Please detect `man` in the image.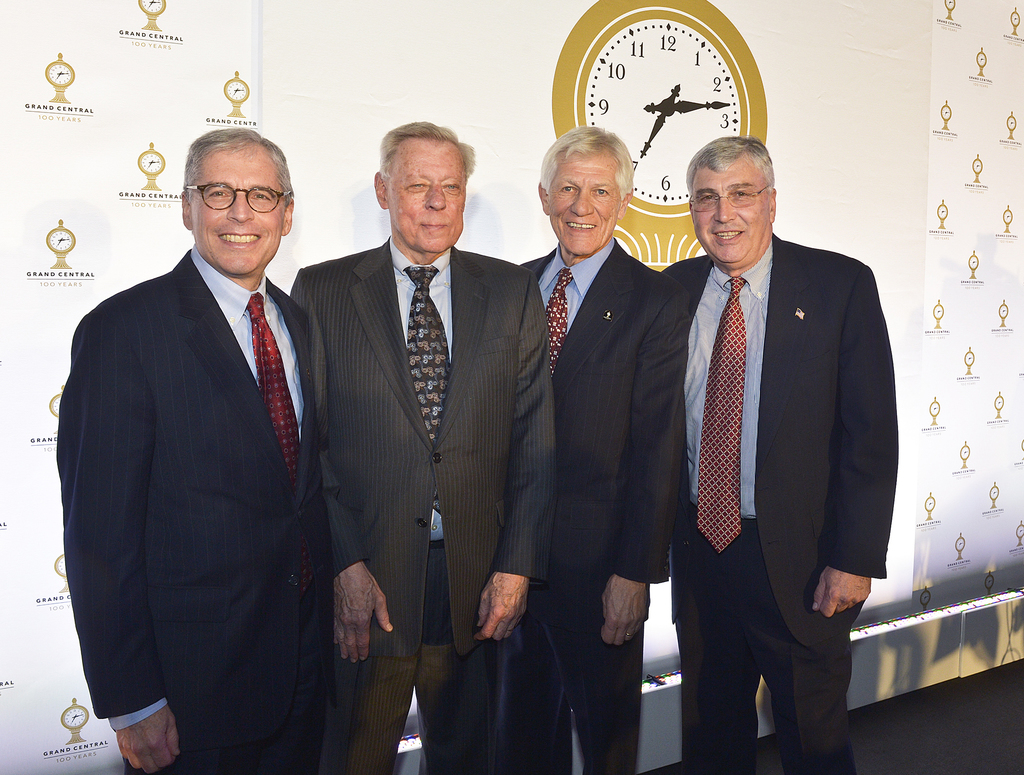
(60, 100, 362, 770).
